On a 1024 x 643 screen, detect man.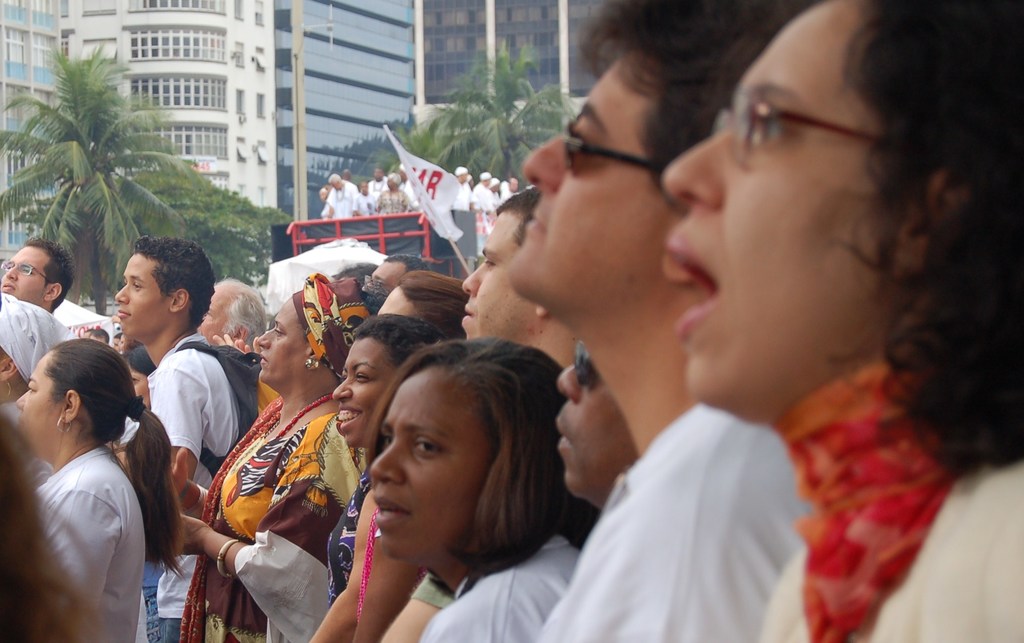
[502,0,815,642].
